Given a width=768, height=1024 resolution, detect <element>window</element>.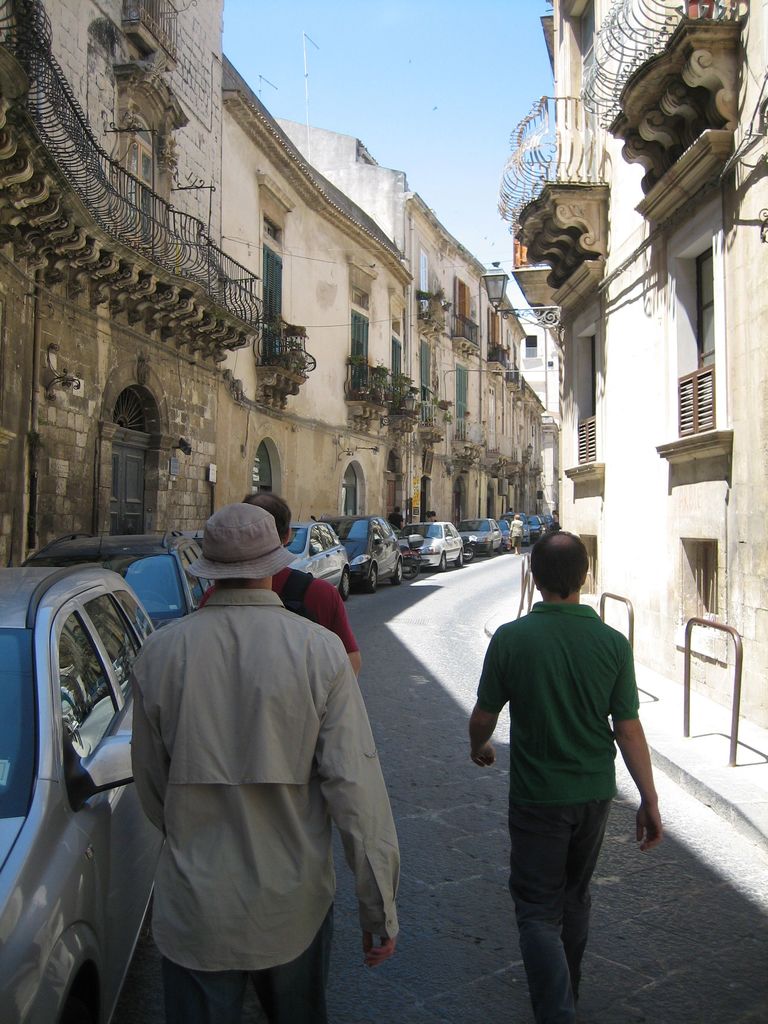
locate(420, 335, 436, 421).
